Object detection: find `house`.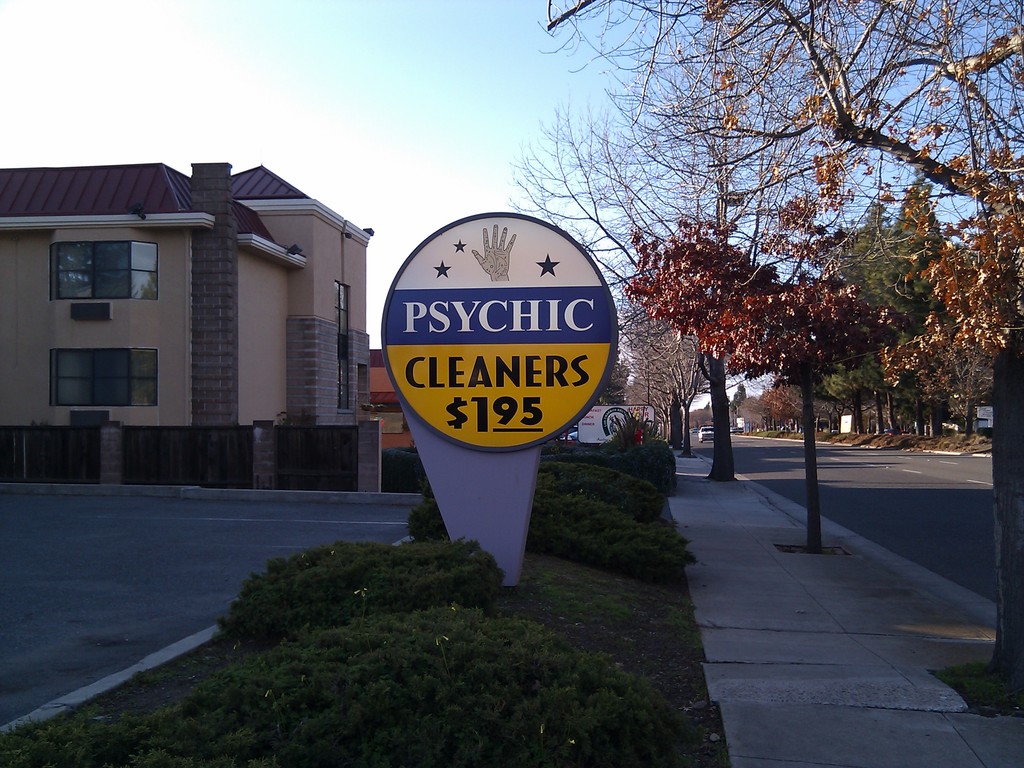
<region>0, 143, 410, 515</region>.
